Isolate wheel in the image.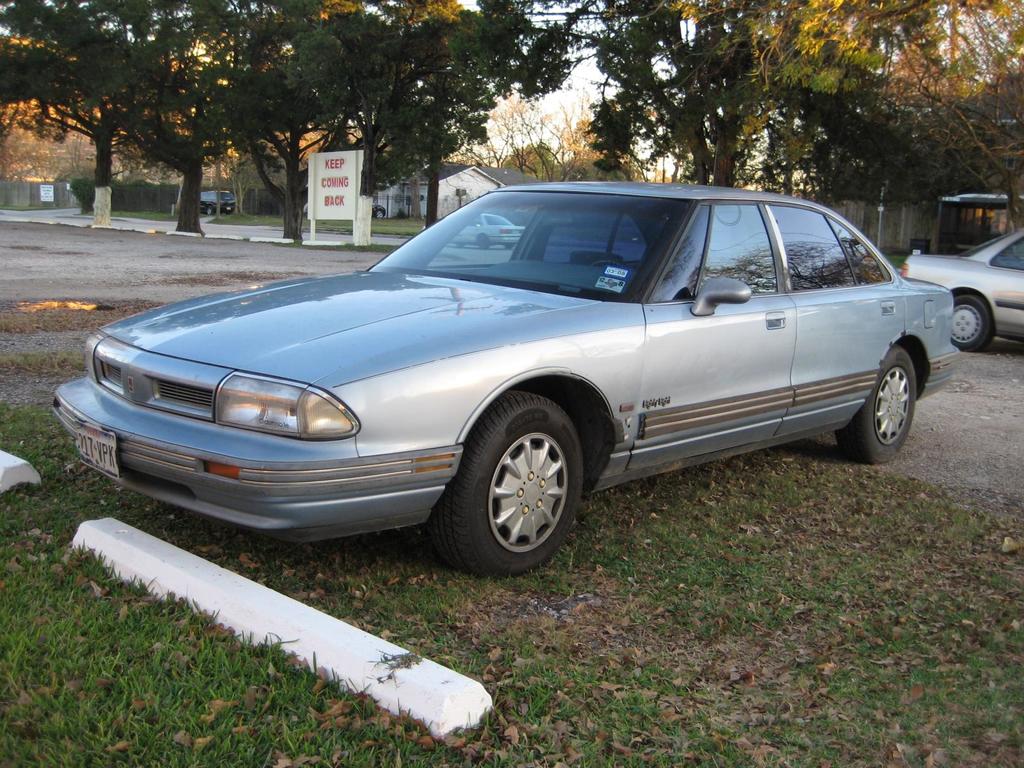
Isolated region: <box>376,210,386,220</box>.
